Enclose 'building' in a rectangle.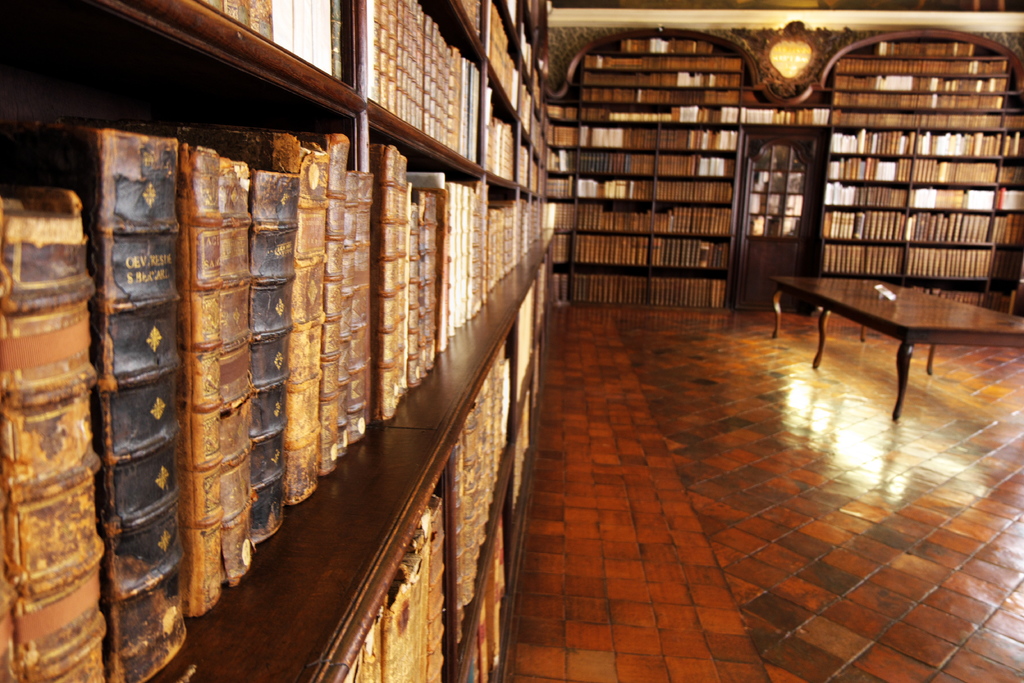
<region>0, 0, 1023, 682</region>.
